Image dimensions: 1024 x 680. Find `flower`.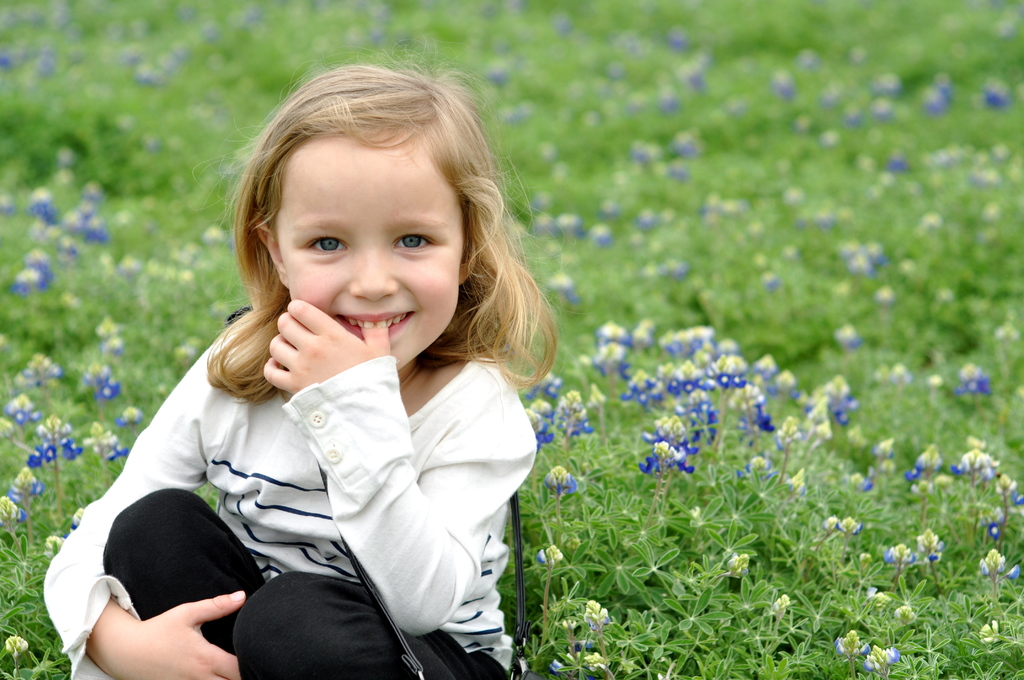
pyautogui.locateOnScreen(84, 364, 124, 395).
